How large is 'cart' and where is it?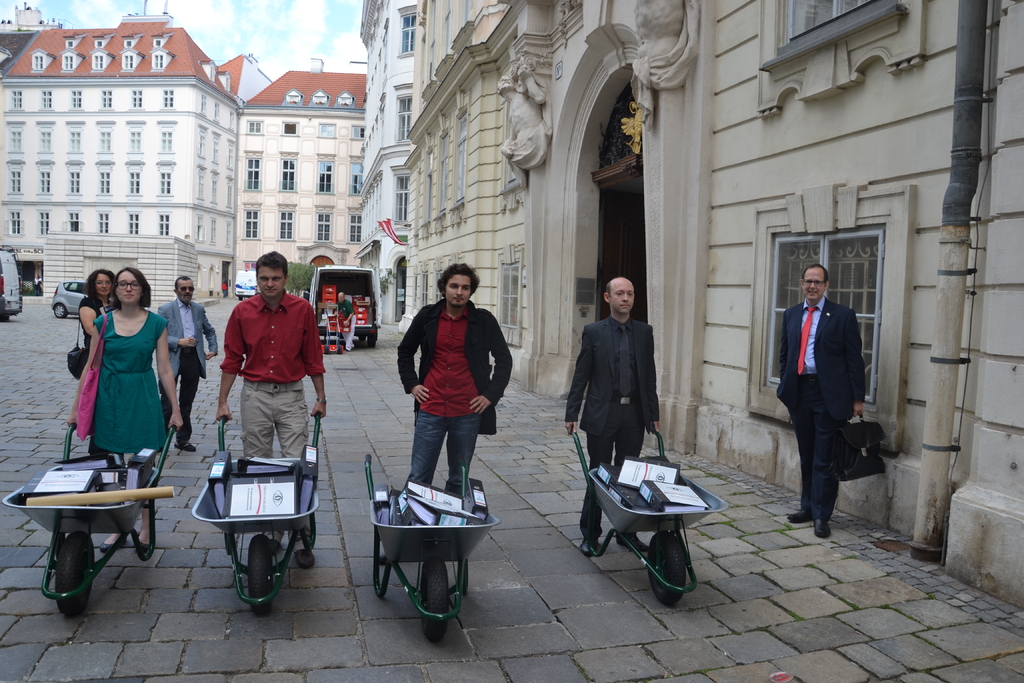
Bounding box: bbox=(3, 425, 177, 620).
